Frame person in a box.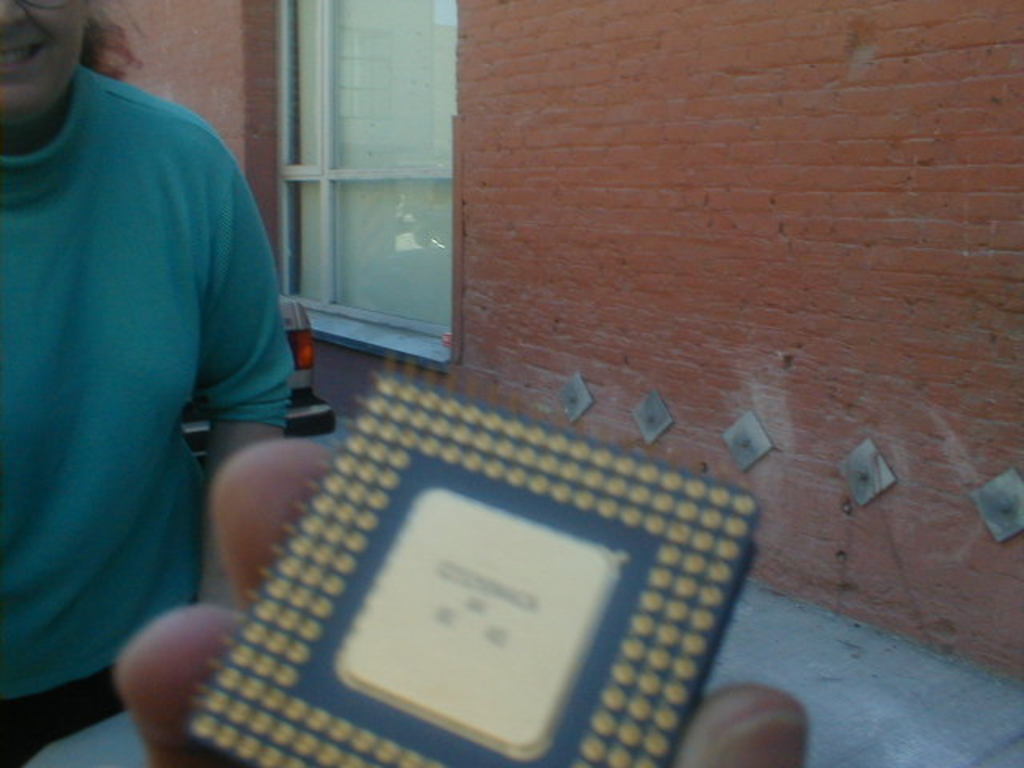
<bbox>0, 0, 302, 758</bbox>.
